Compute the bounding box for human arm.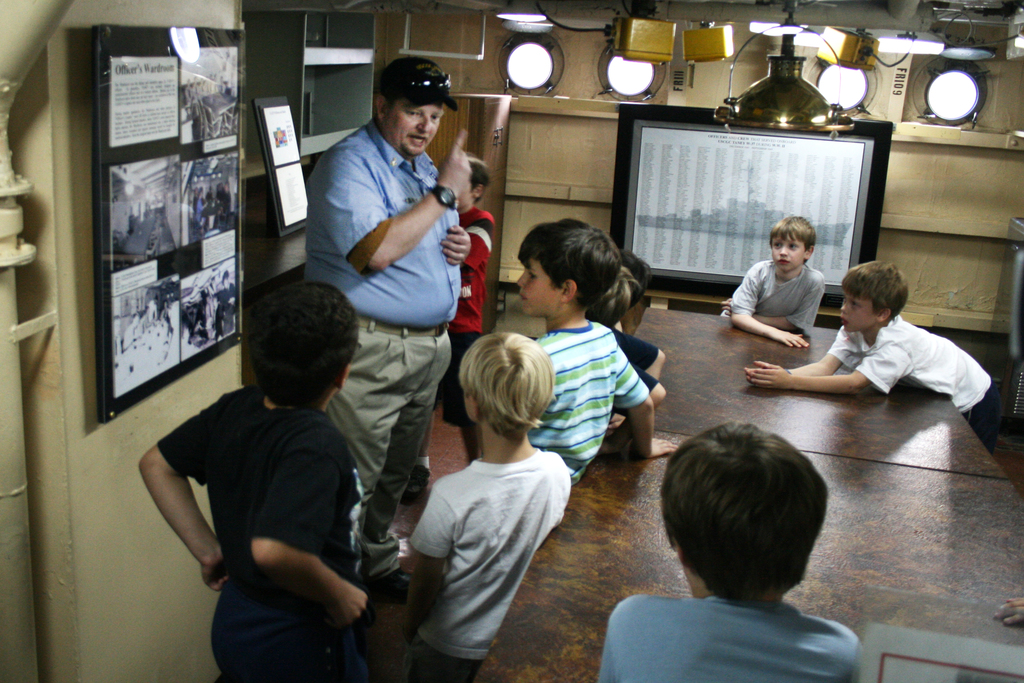
[x1=437, y1=219, x2=472, y2=267].
